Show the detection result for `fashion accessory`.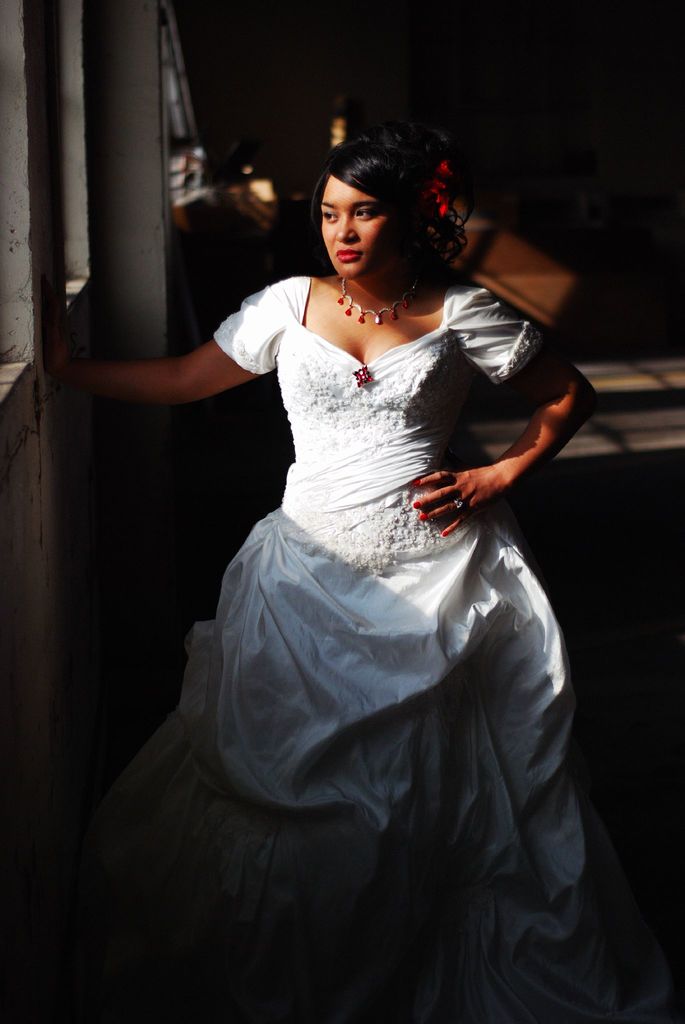
crop(414, 143, 462, 241).
